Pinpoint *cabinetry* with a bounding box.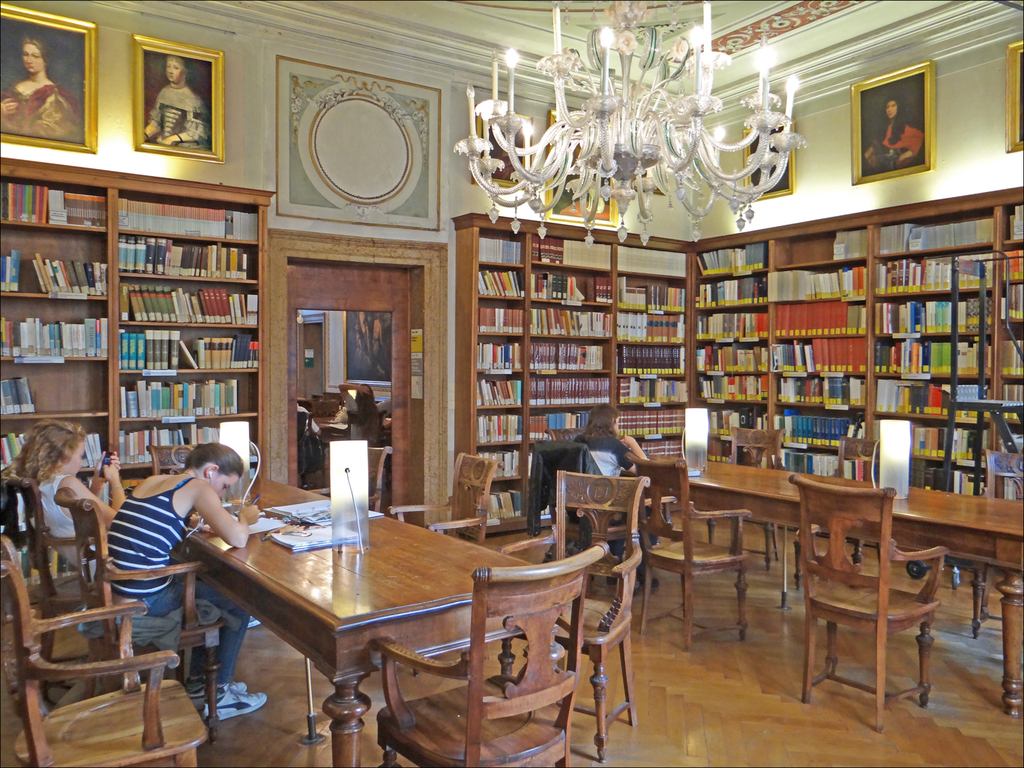
[x1=0, y1=173, x2=119, y2=509].
